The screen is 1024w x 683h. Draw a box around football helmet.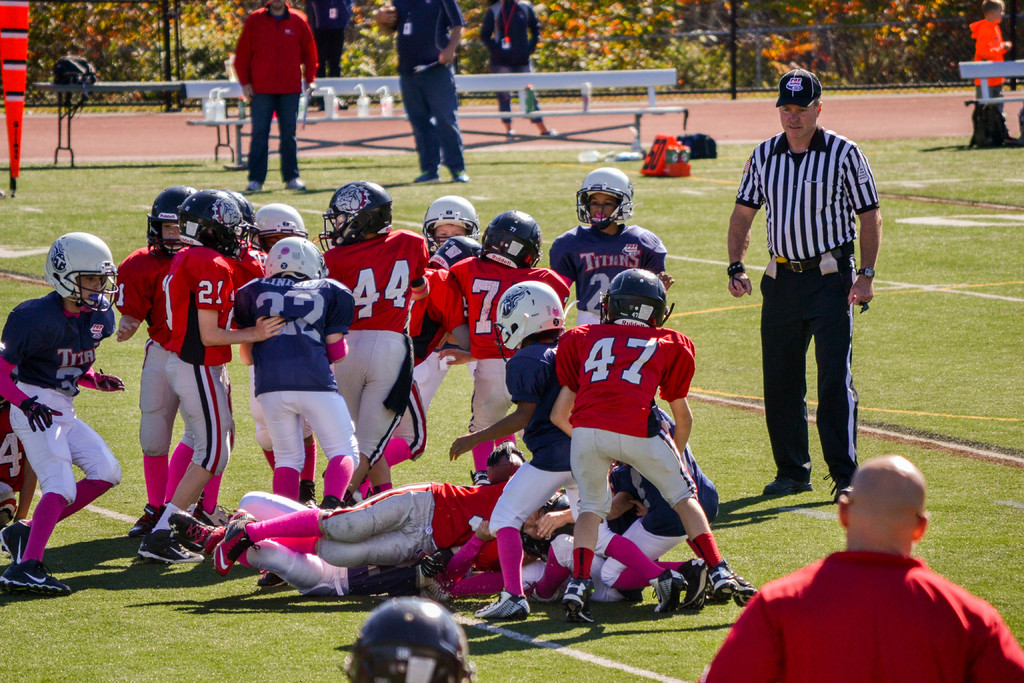
{"left": 317, "top": 179, "right": 397, "bottom": 245}.
